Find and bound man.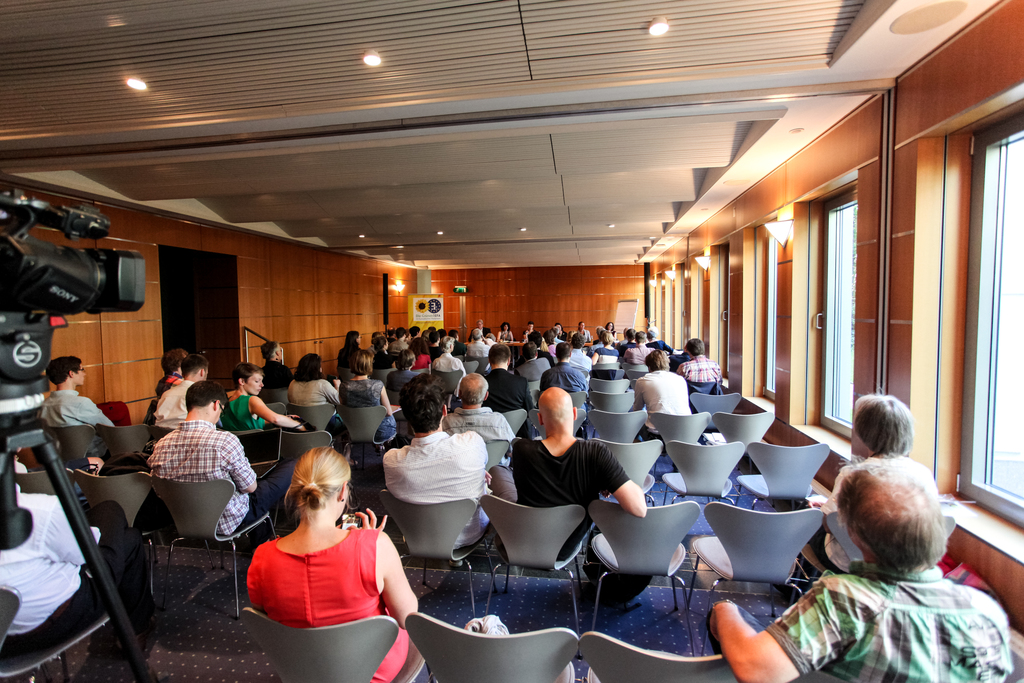
Bound: box=[620, 327, 636, 354].
